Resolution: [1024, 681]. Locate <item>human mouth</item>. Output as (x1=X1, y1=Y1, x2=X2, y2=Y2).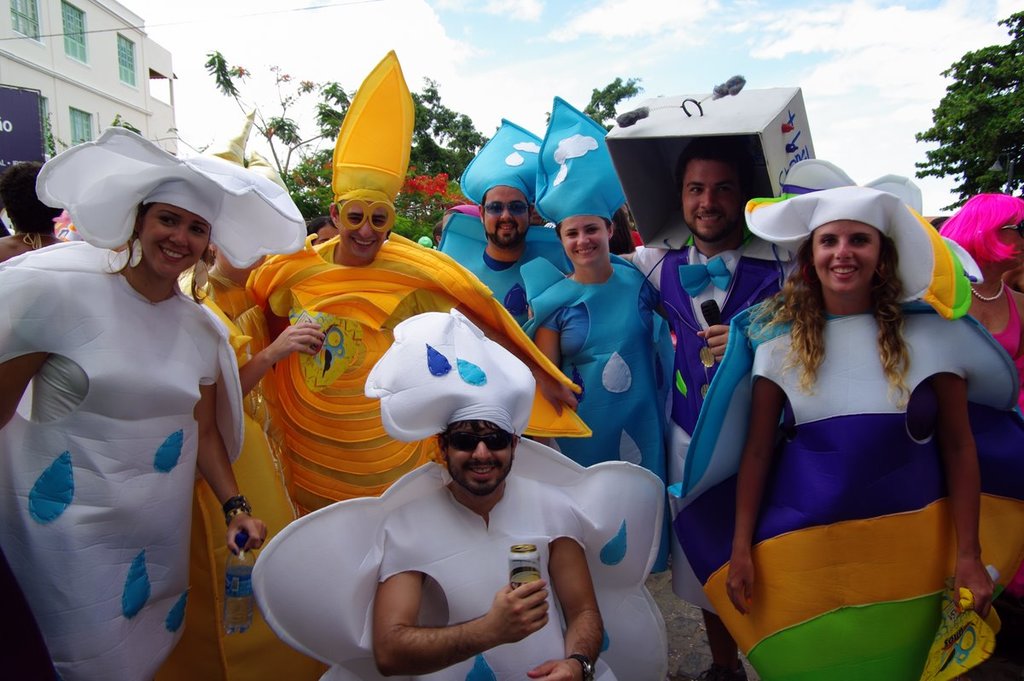
(x1=159, y1=242, x2=191, y2=269).
